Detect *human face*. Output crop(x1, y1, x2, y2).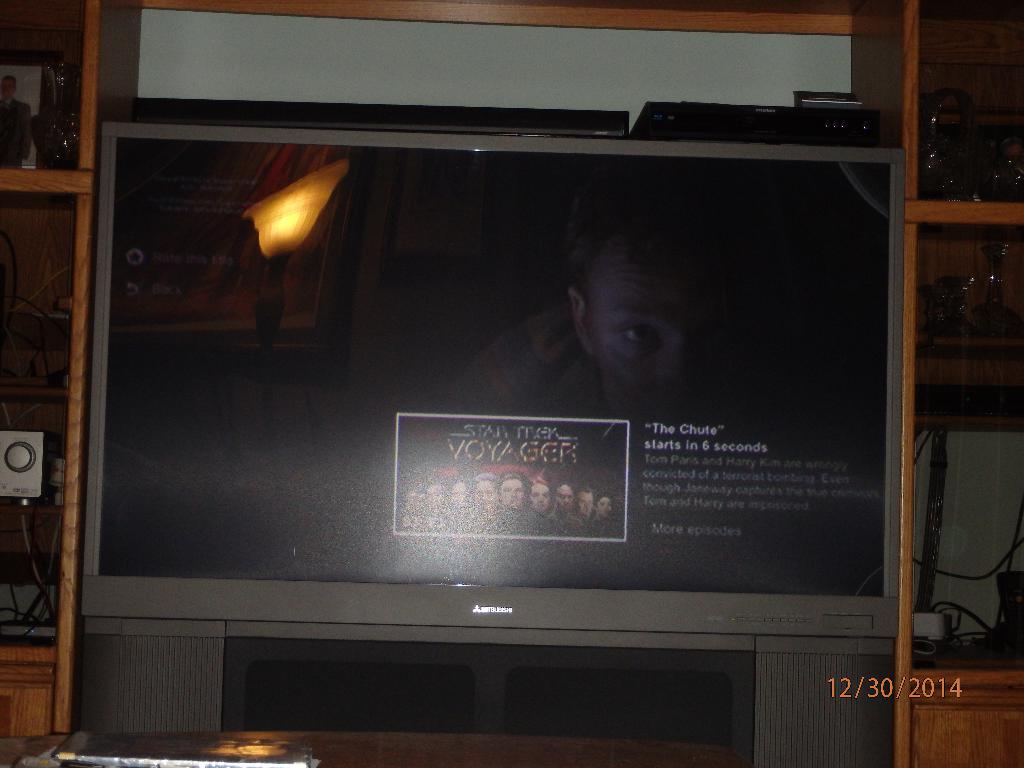
crop(576, 492, 591, 517).
